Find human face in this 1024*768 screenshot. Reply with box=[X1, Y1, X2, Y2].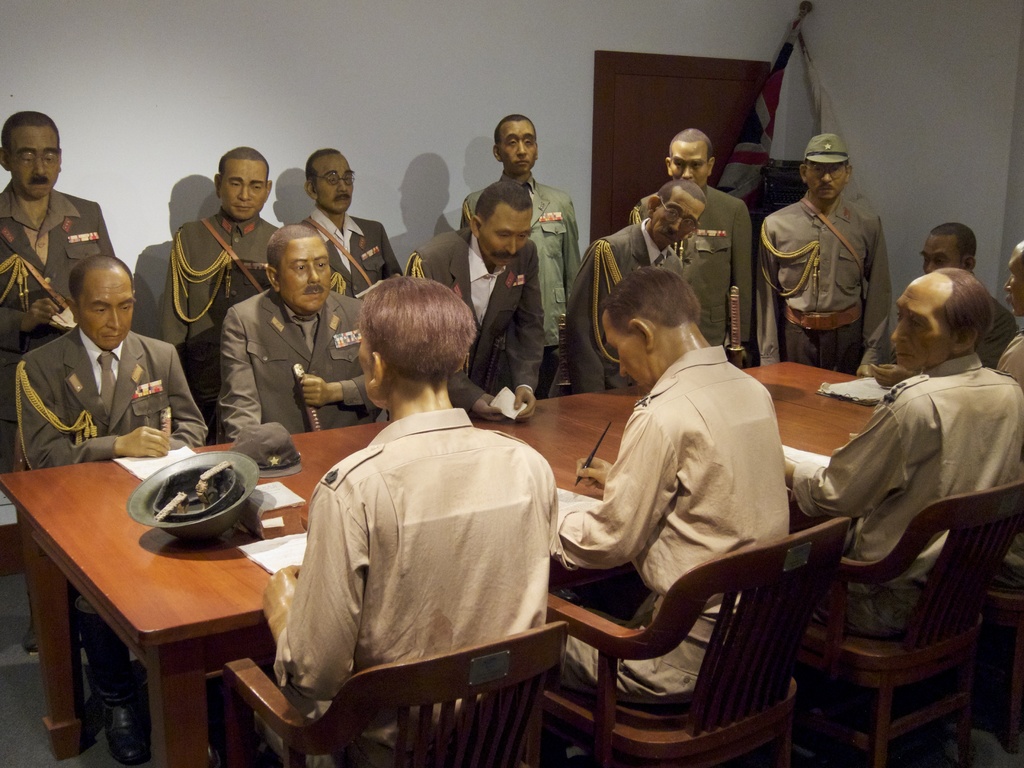
box=[1005, 250, 1023, 315].
